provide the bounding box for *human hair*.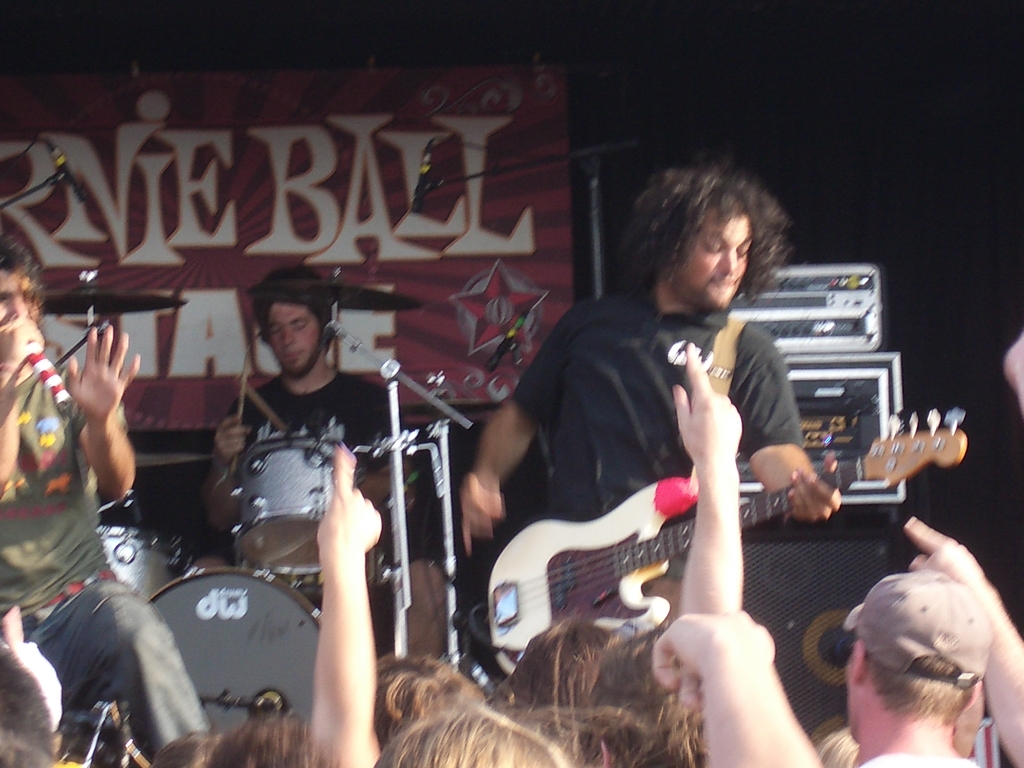
(253, 257, 339, 355).
